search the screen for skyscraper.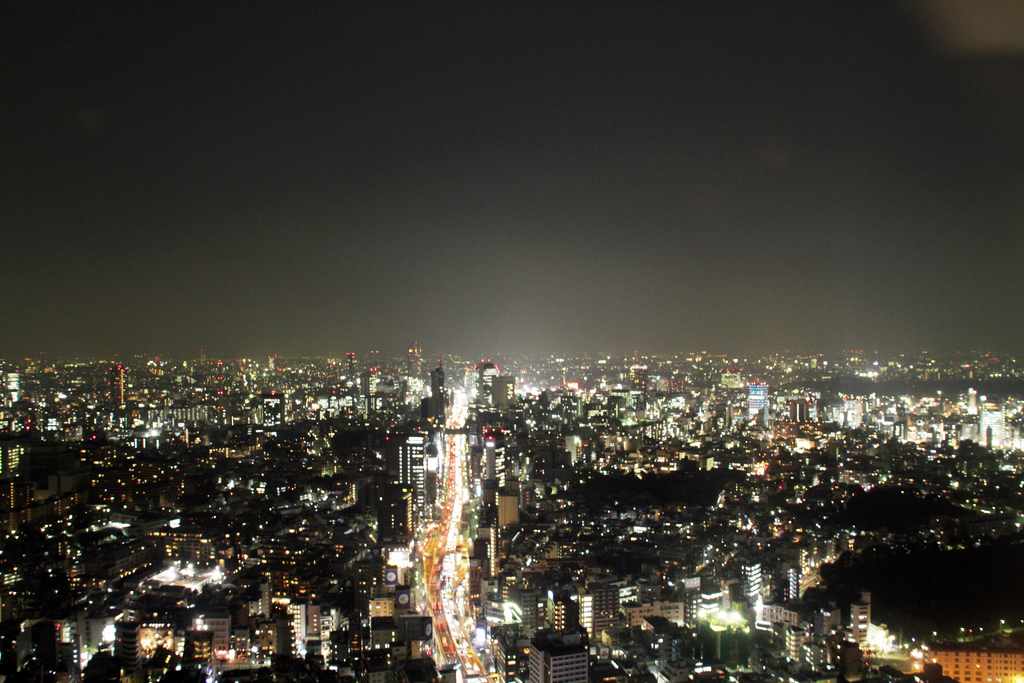
Found at 579,587,614,636.
